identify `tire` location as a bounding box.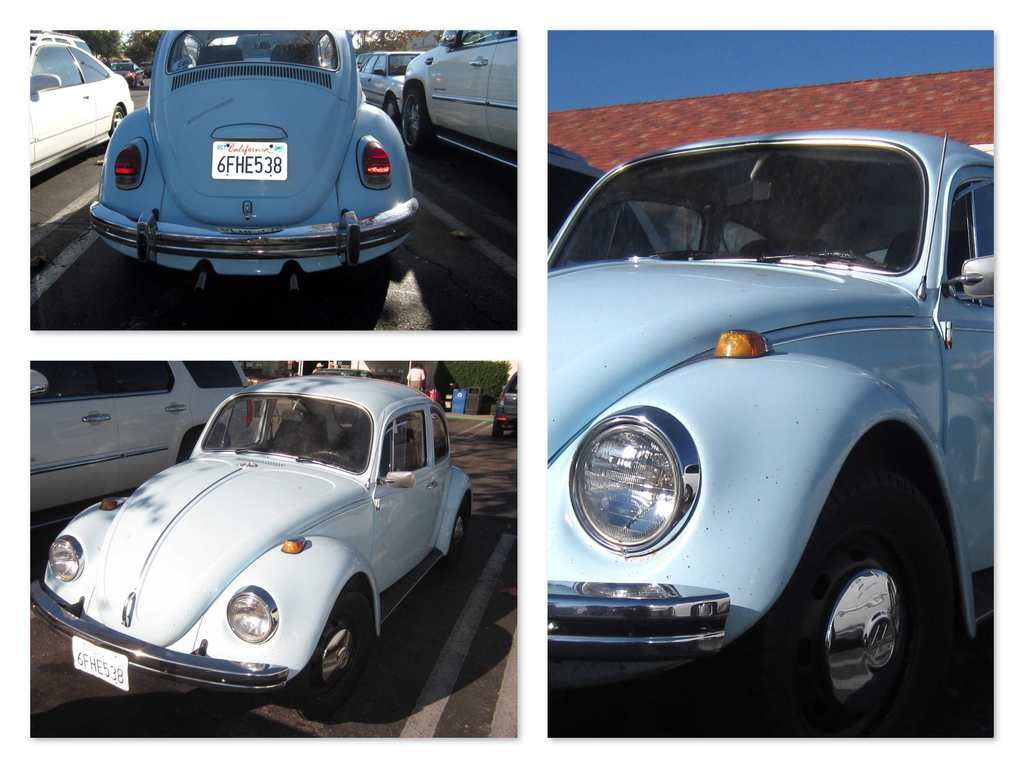
[x1=779, y1=478, x2=940, y2=726].
